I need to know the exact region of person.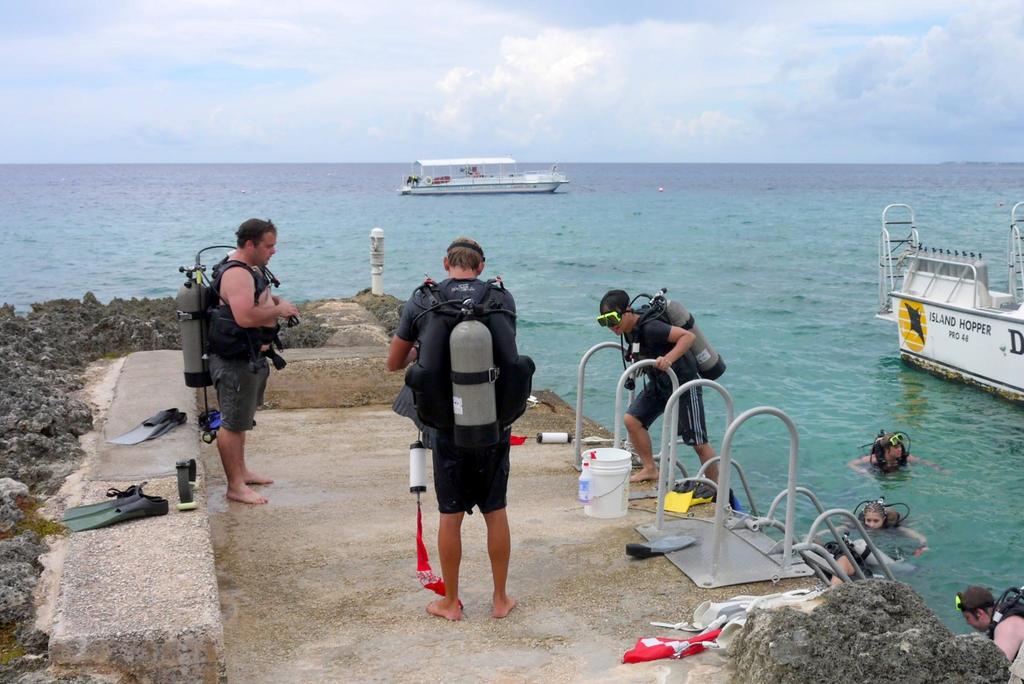
Region: box(596, 289, 719, 498).
